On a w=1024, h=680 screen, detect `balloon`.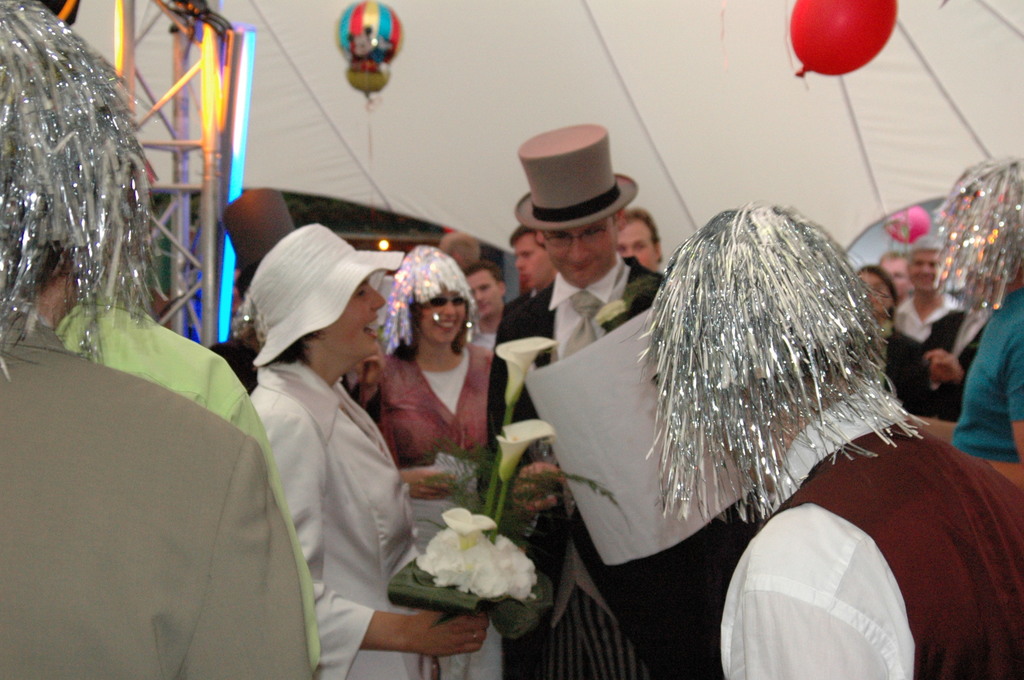
x1=879, y1=202, x2=930, y2=247.
